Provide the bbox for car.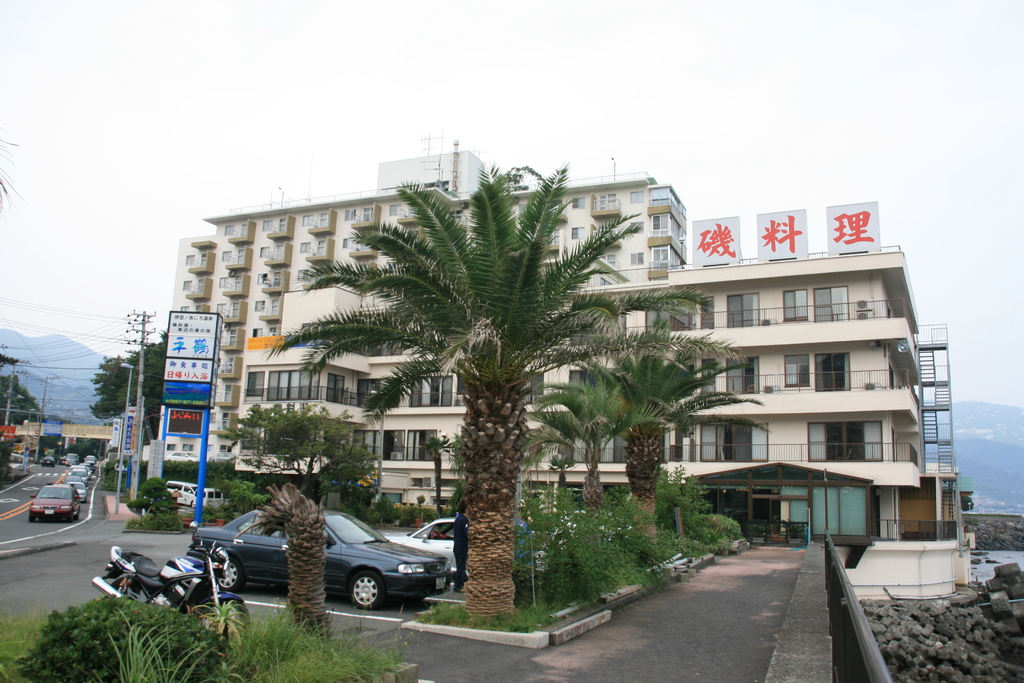
190,505,446,613.
